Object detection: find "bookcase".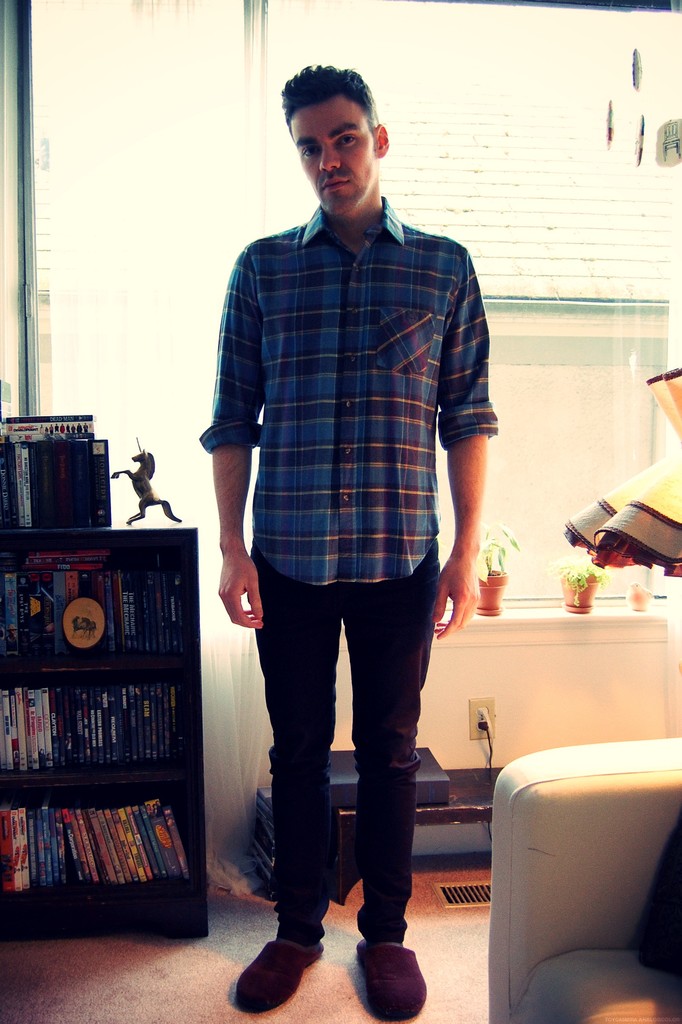
{"x1": 11, "y1": 515, "x2": 217, "y2": 952}.
